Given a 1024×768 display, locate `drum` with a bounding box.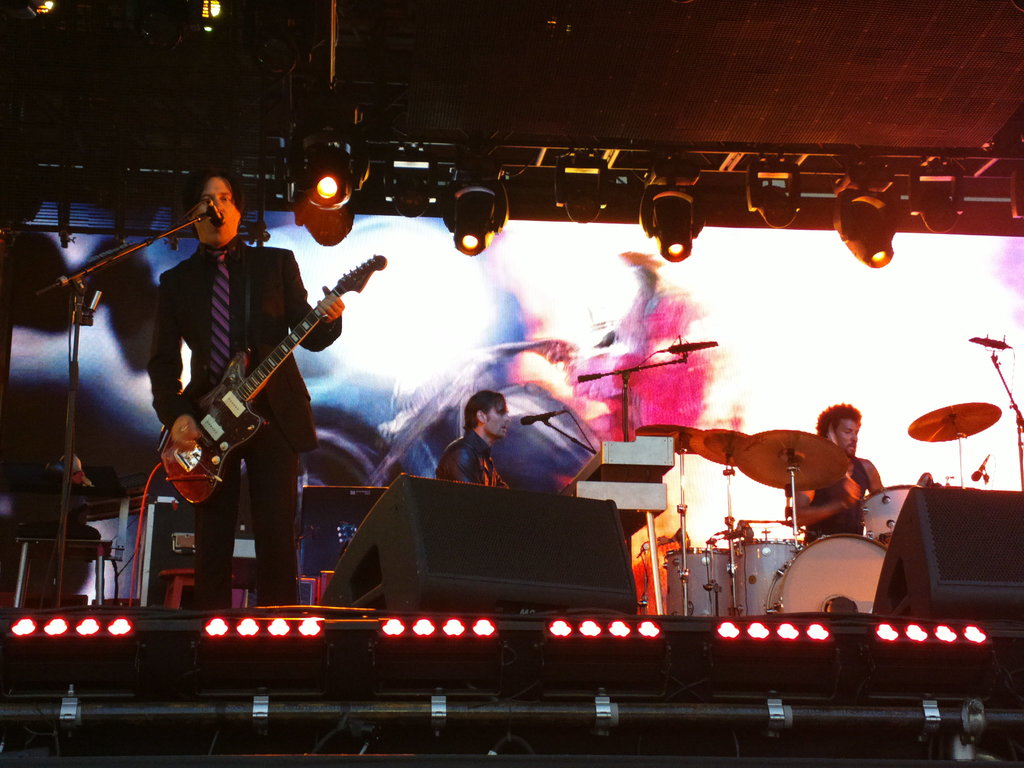
Located: <region>663, 548, 729, 616</region>.
